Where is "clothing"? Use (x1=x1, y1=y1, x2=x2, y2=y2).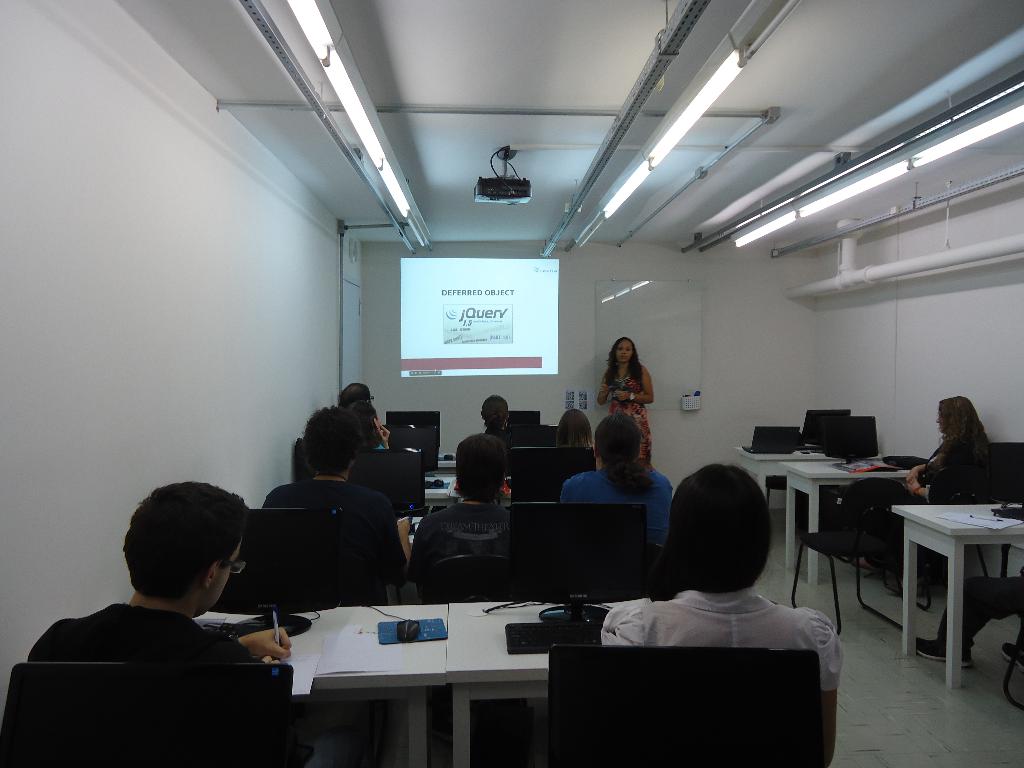
(x1=29, y1=601, x2=308, y2=767).
